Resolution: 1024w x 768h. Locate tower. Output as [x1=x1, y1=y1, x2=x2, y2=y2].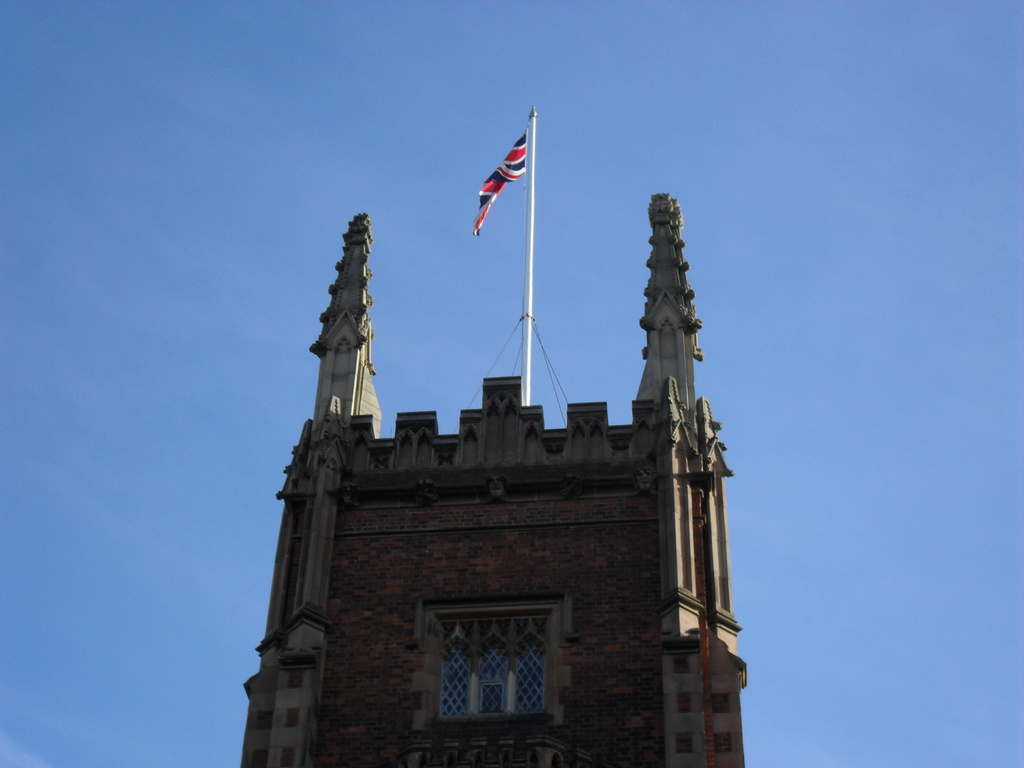
[x1=239, y1=102, x2=749, y2=767].
